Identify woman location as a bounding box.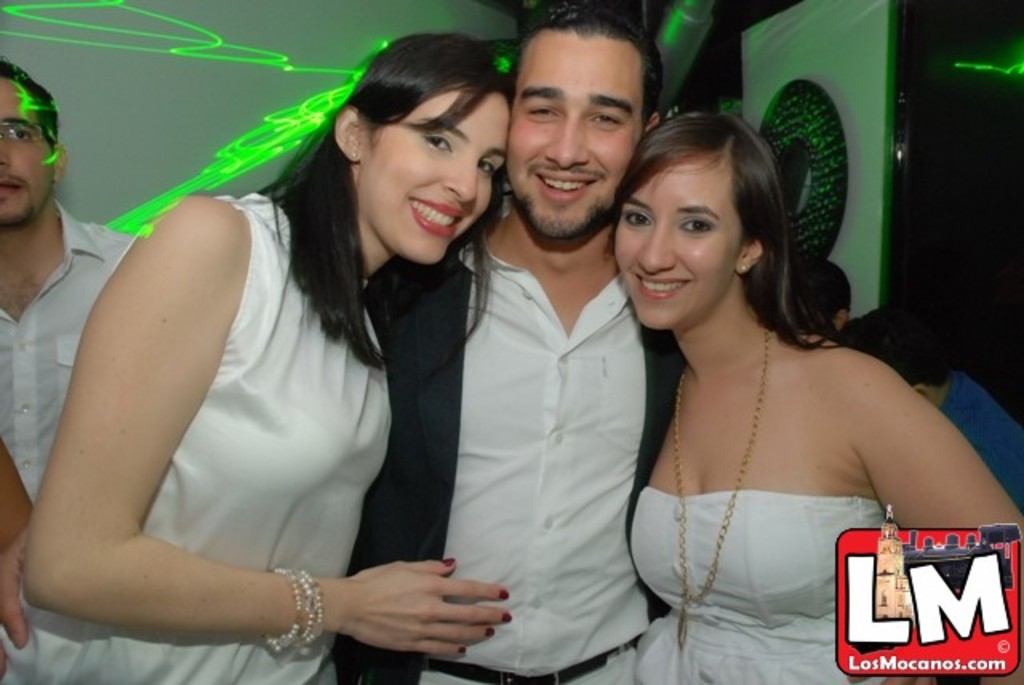
[600,98,1022,683].
